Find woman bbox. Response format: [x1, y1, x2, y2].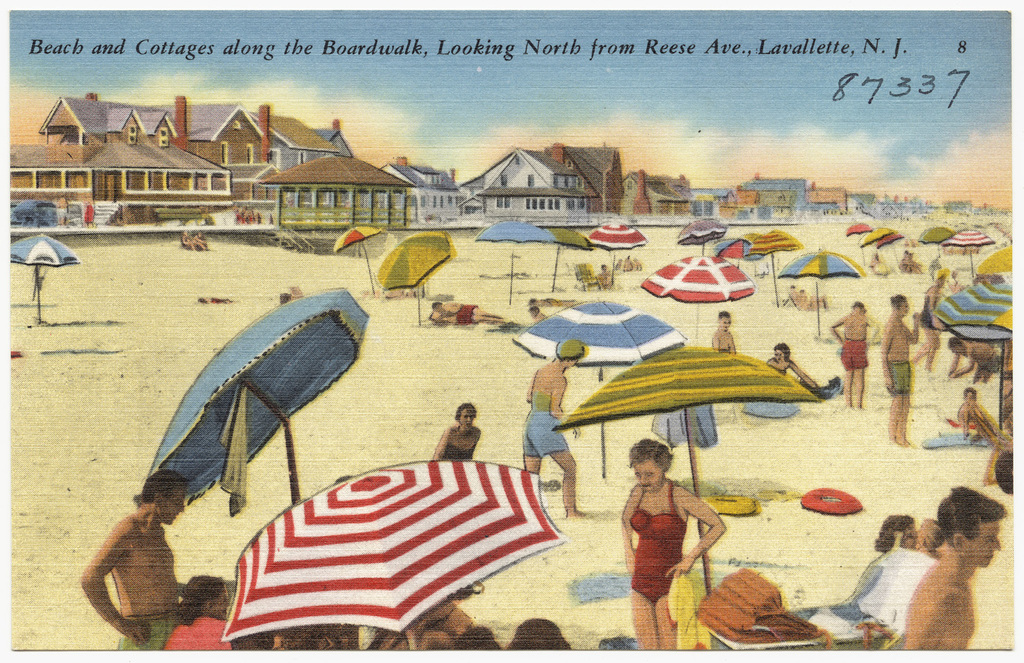
[426, 405, 488, 460].
